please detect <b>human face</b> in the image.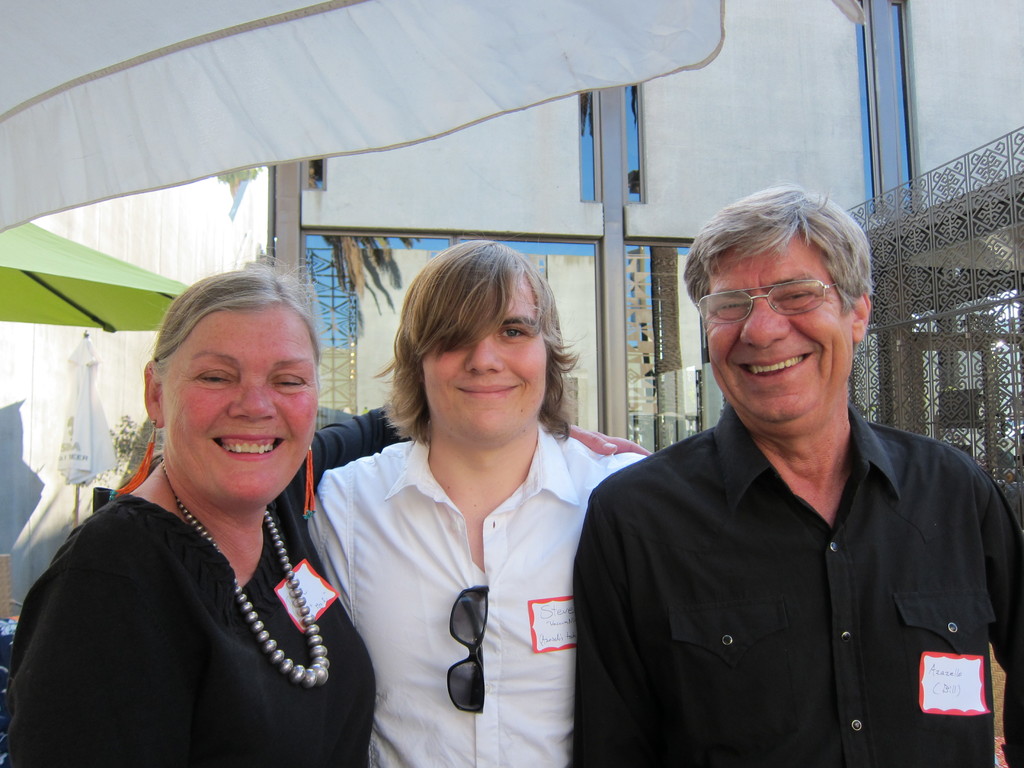
(left=162, top=303, right=323, bottom=506).
